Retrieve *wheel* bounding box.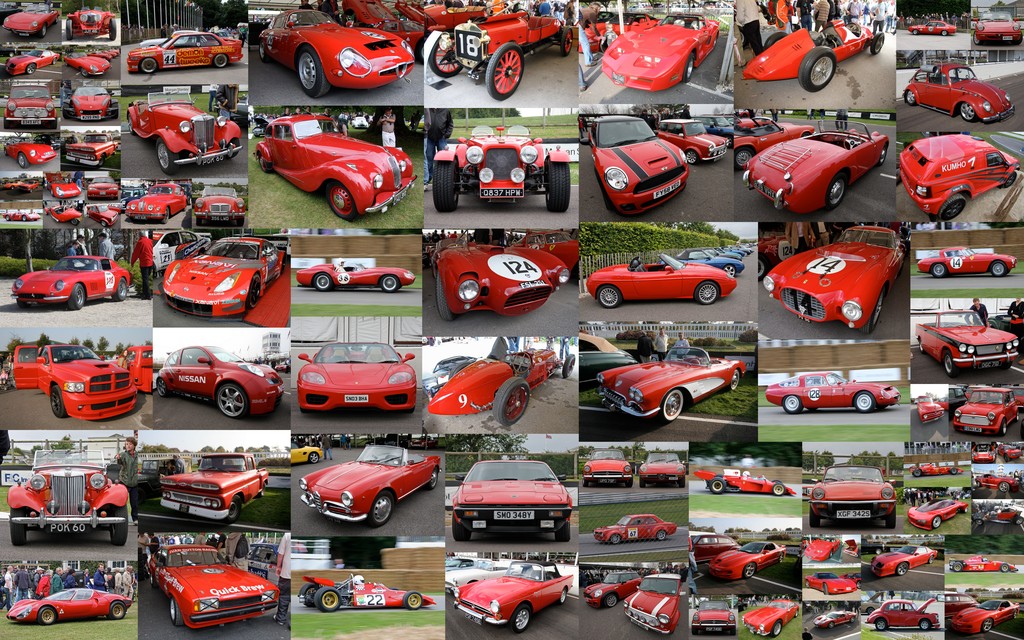
Bounding box: x1=943 y1=349 x2=960 y2=374.
